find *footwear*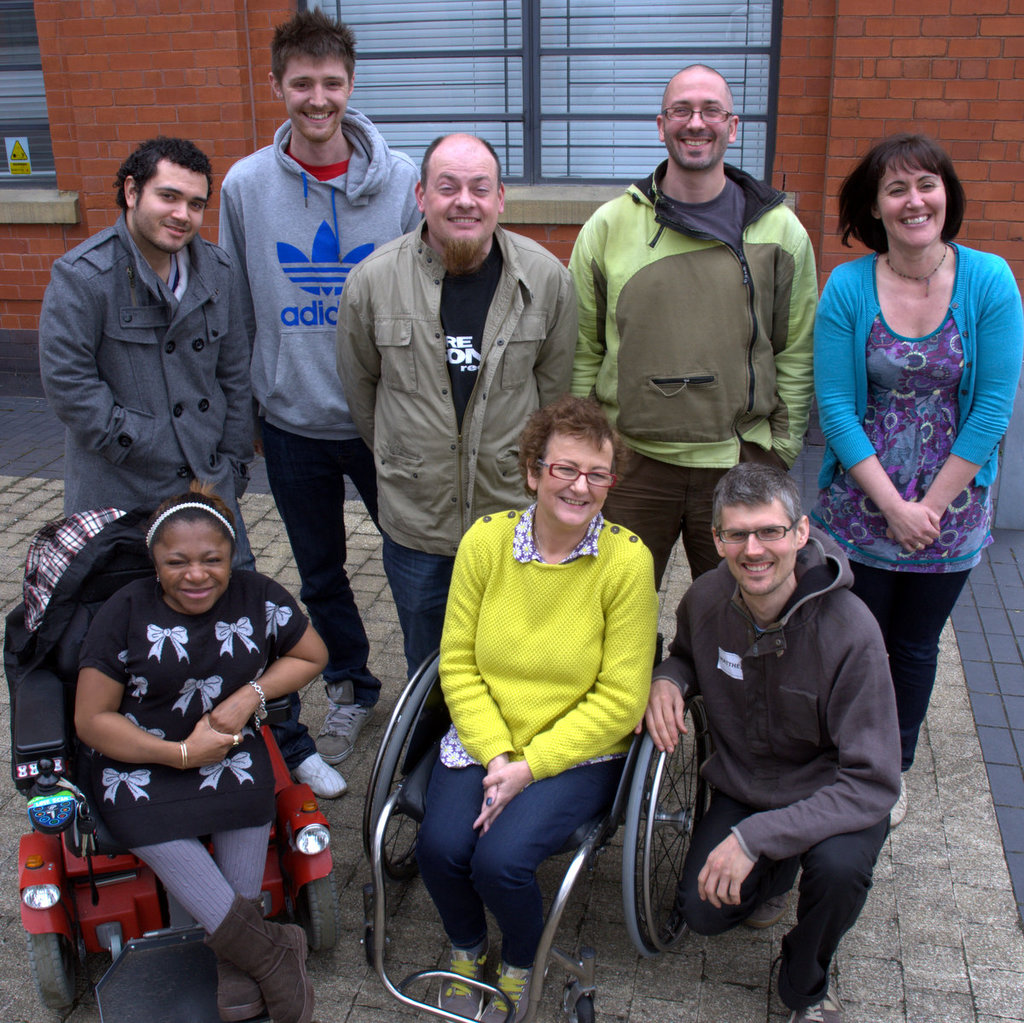
select_region(294, 753, 347, 796)
